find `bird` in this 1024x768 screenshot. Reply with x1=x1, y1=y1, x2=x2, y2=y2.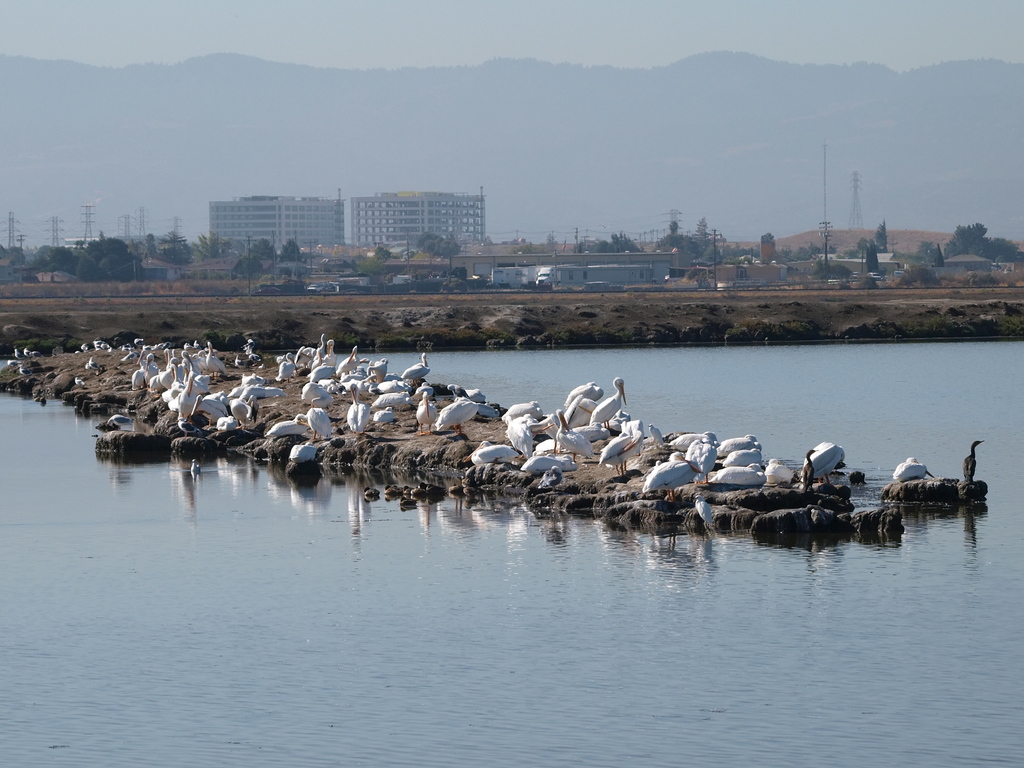
x1=424, y1=484, x2=442, y2=502.
